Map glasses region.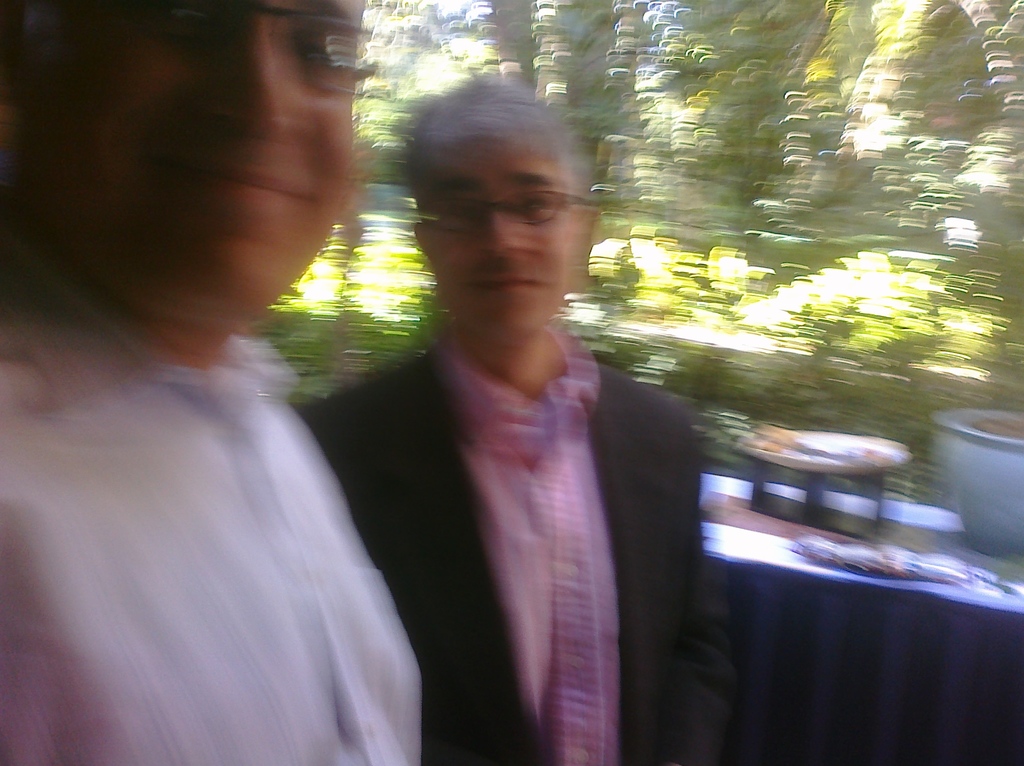
Mapped to [x1=419, y1=176, x2=584, y2=228].
